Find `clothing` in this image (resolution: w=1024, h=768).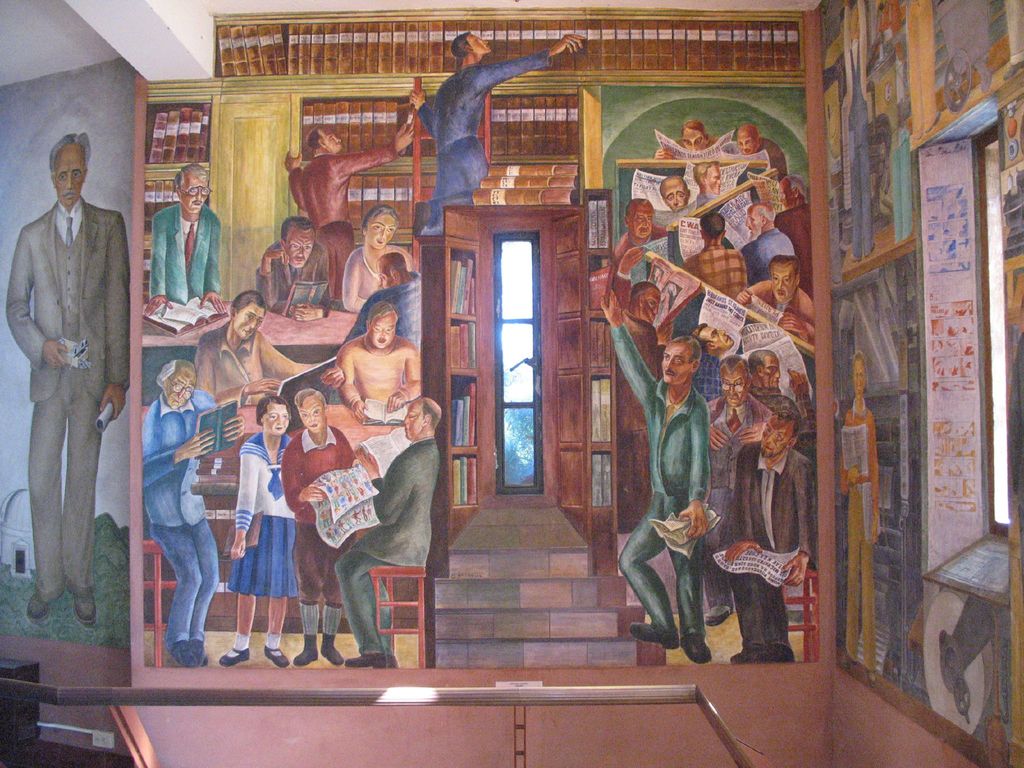
x1=302 y1=140 x2=394 y2=296.
